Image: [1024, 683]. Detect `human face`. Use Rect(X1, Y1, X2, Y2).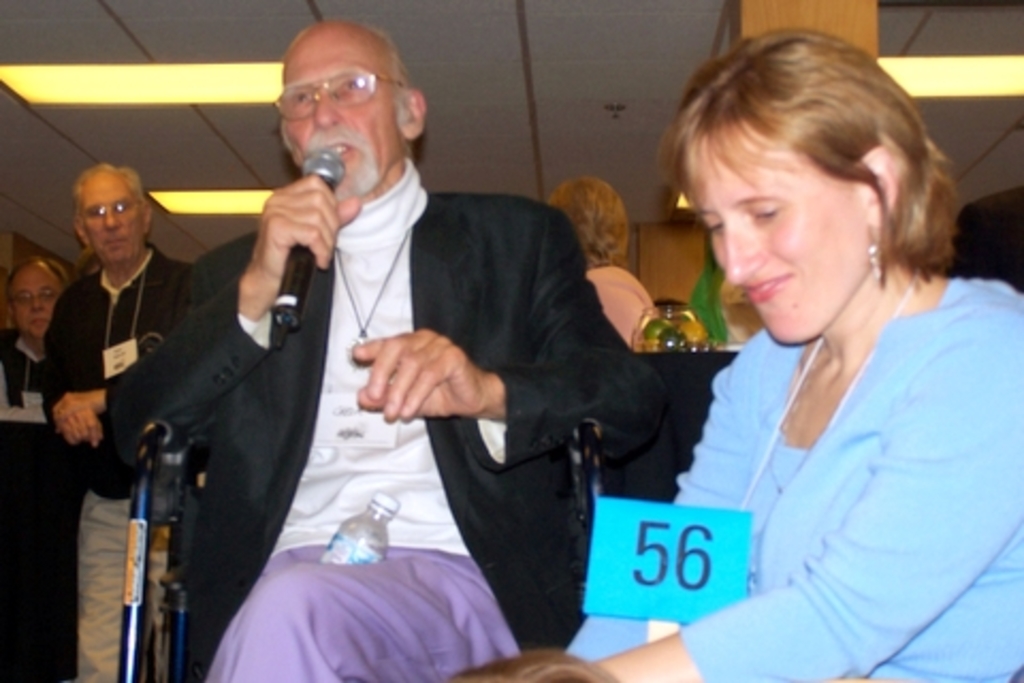
Rect(678, 132, 866, 350).
